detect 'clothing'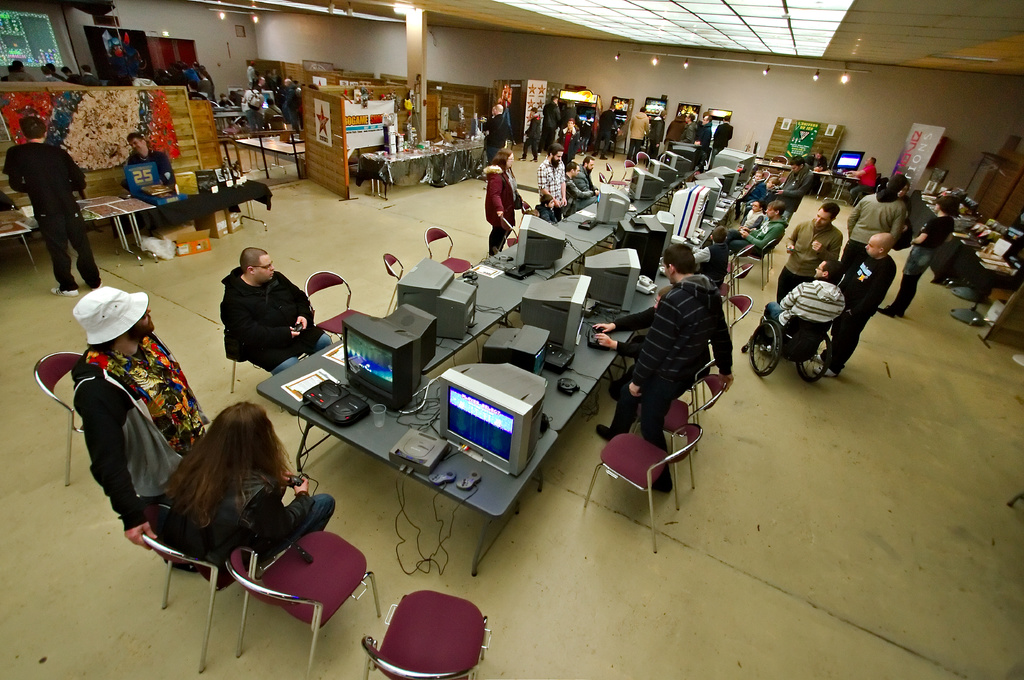
BBox(6, 109, 99, 281)
